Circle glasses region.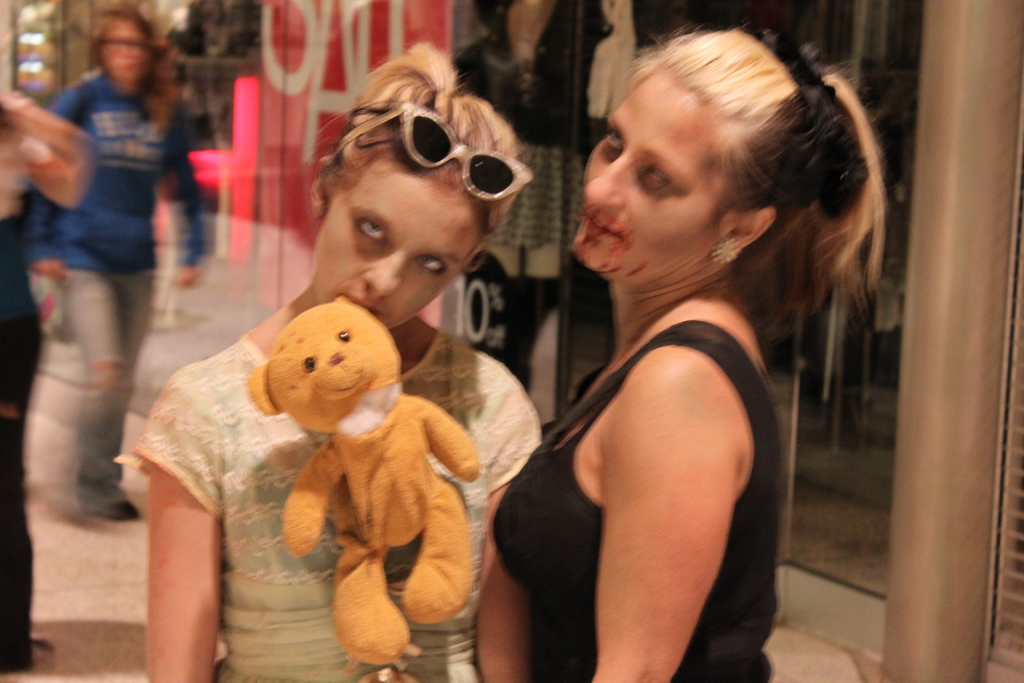
Region: (336, 107, 547, 202).
